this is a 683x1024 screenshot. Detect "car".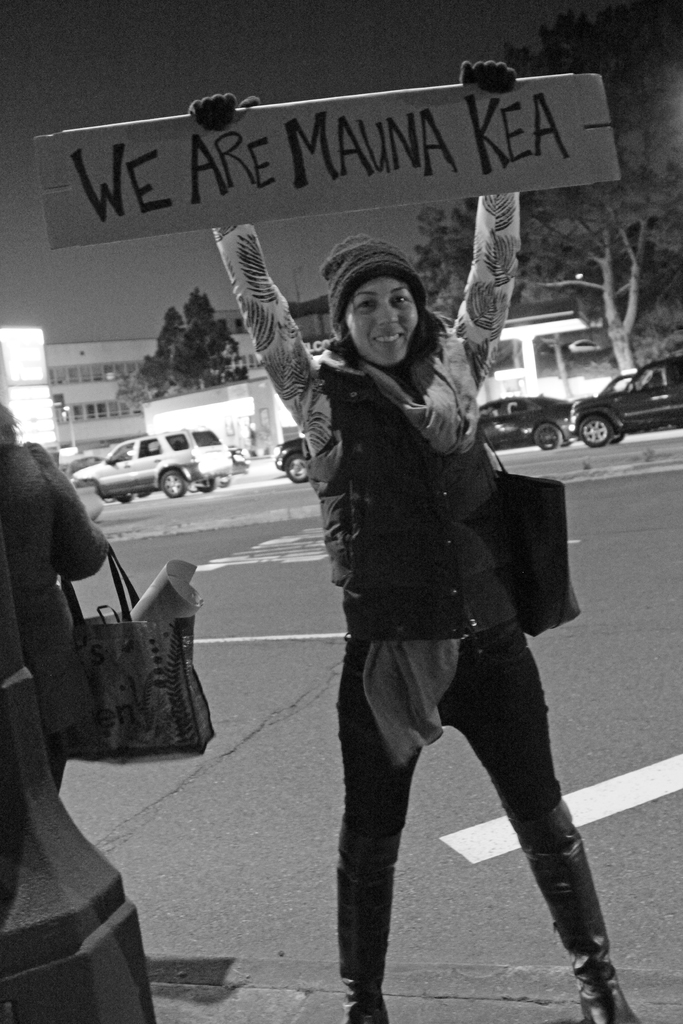
bbox=[70, 424, 229, 499].
